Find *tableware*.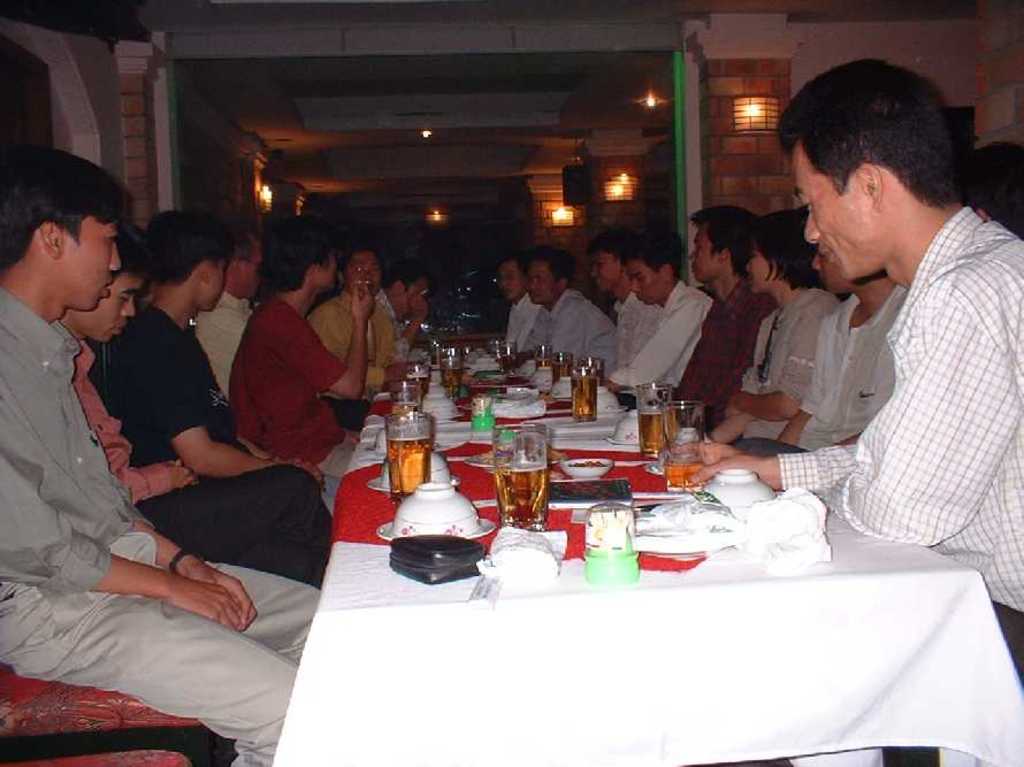
(x1=556, y1=345, x2=579, y2=377).
